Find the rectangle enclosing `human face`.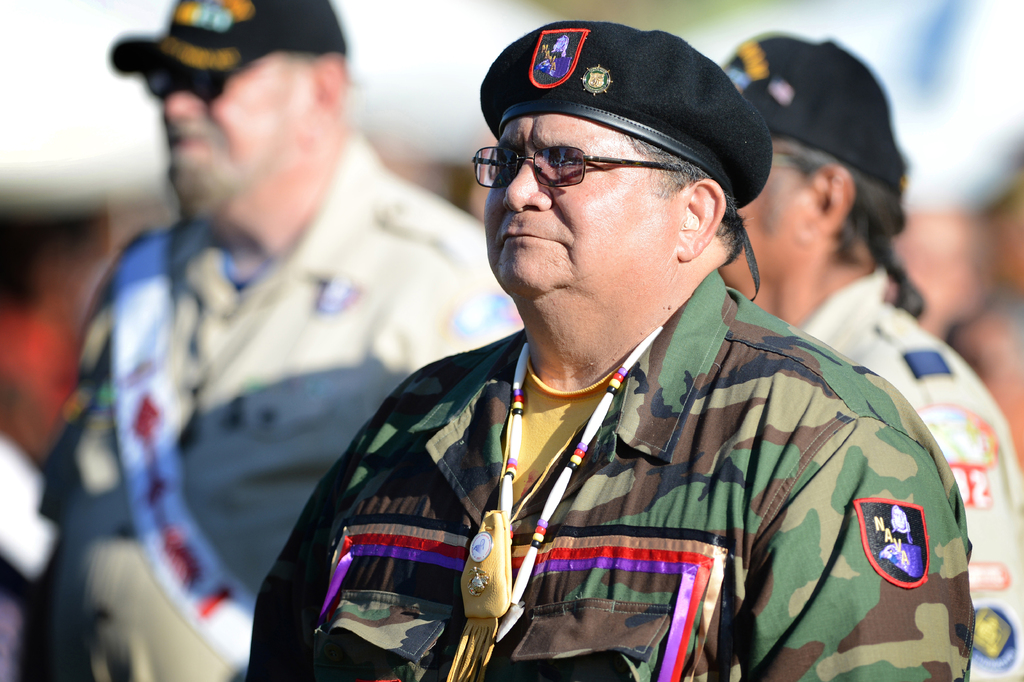
<box>152,51,322,210</box>.
